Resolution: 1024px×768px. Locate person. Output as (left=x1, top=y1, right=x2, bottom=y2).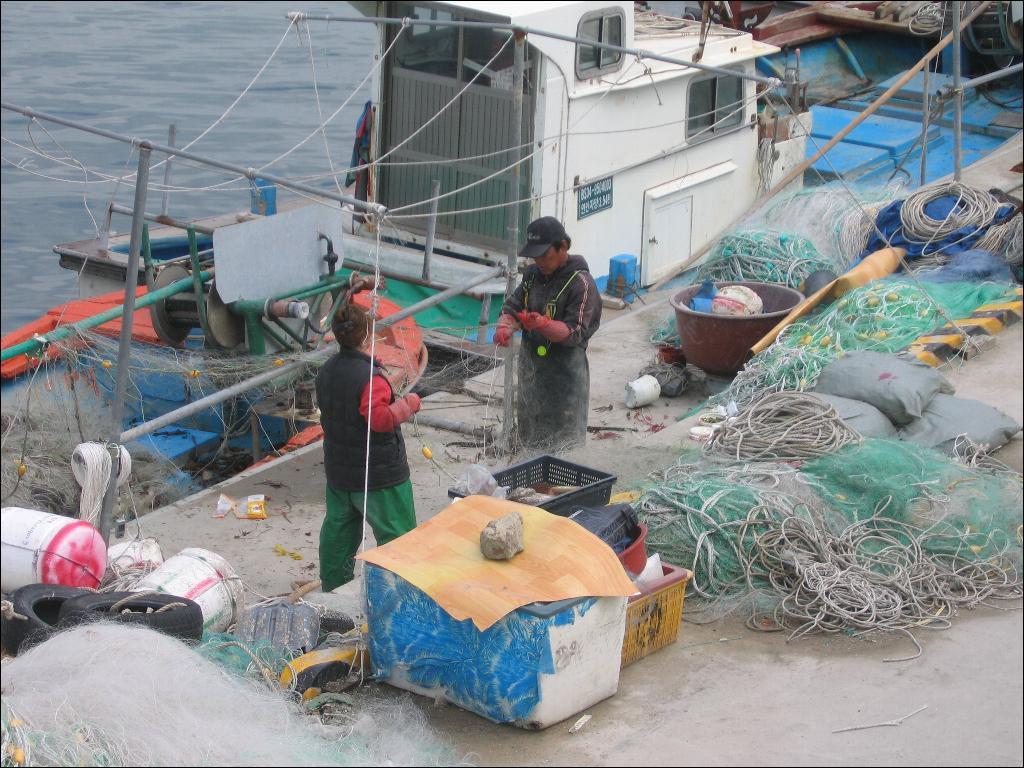
(left=490, top=212, right=600, bottom=449).
